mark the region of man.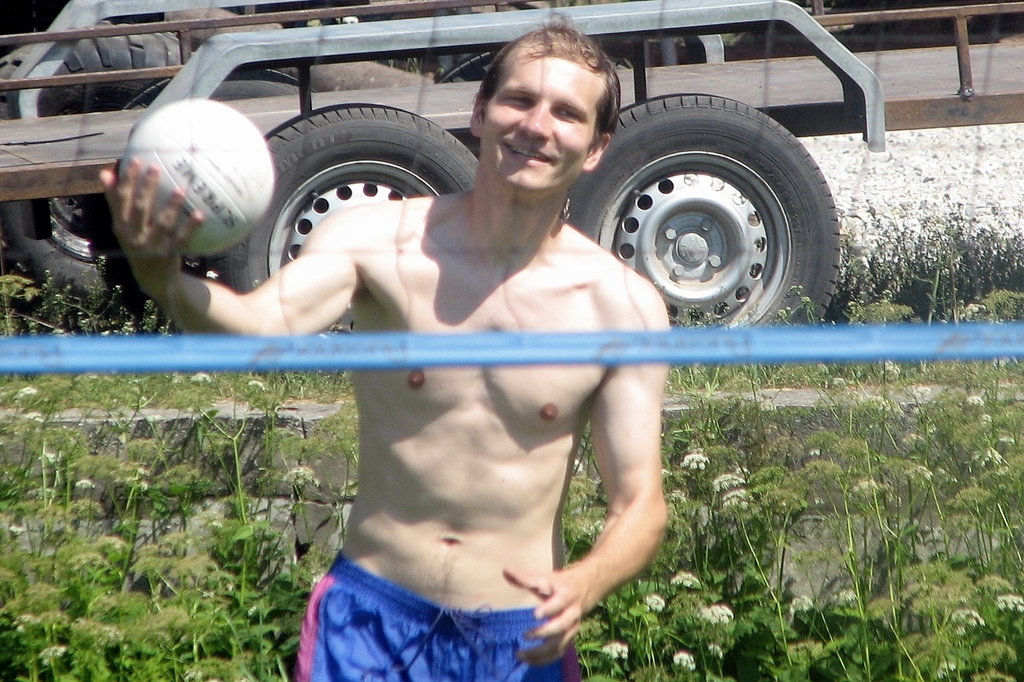
Region: (95,0,676,681).
